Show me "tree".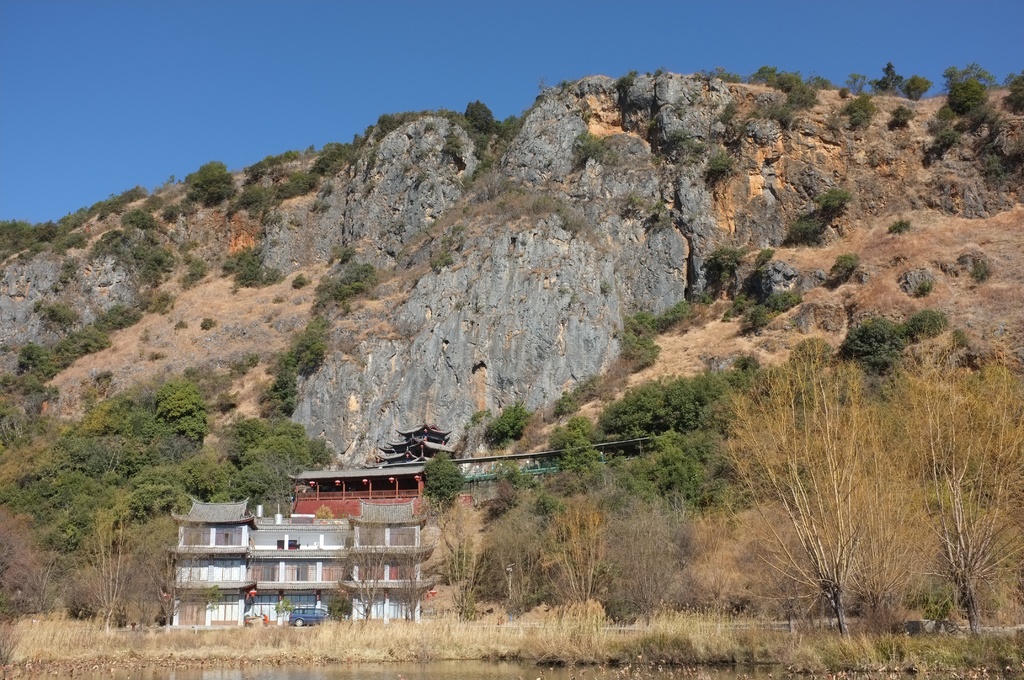
"tree" is here: l=610, t=451, r=627, b=468.
